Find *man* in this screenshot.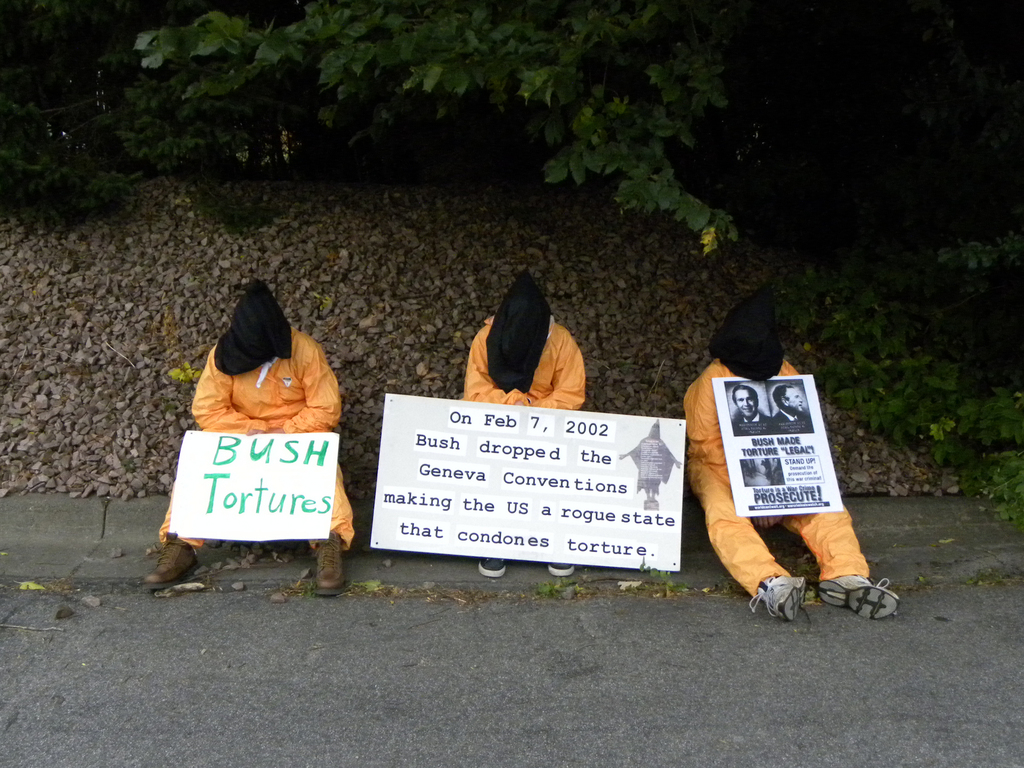
The bounding box for *man* is {"x1": 772, "y1": 383, "x2": 808, "y2": 424}.
